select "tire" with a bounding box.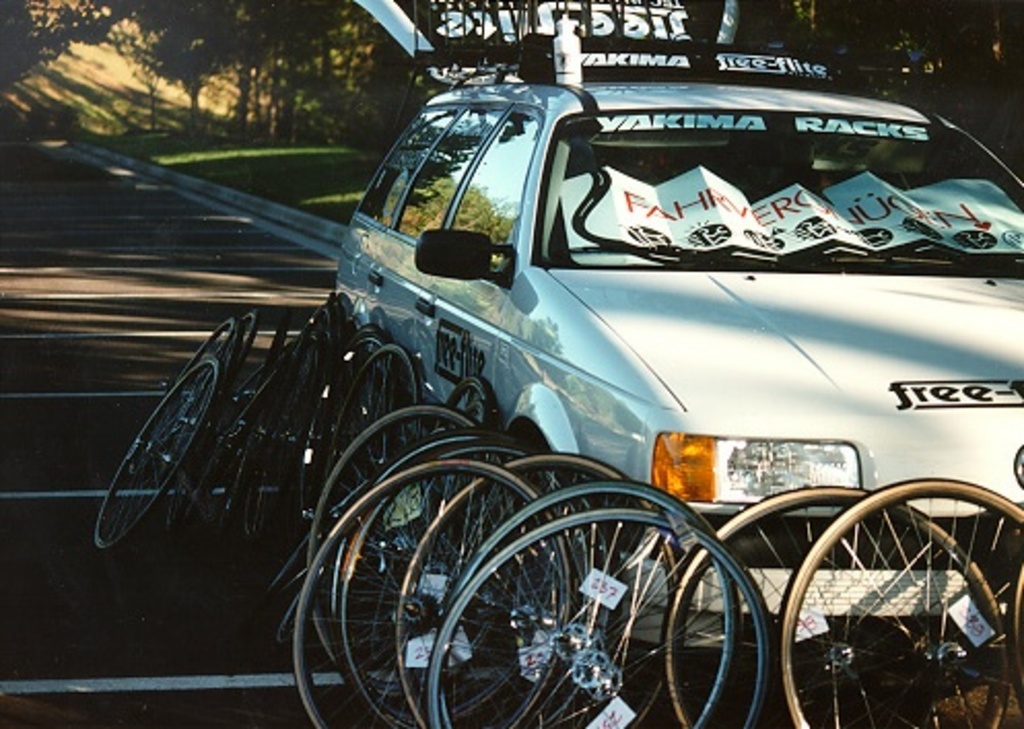
box(665, 484, 1010, 727).
